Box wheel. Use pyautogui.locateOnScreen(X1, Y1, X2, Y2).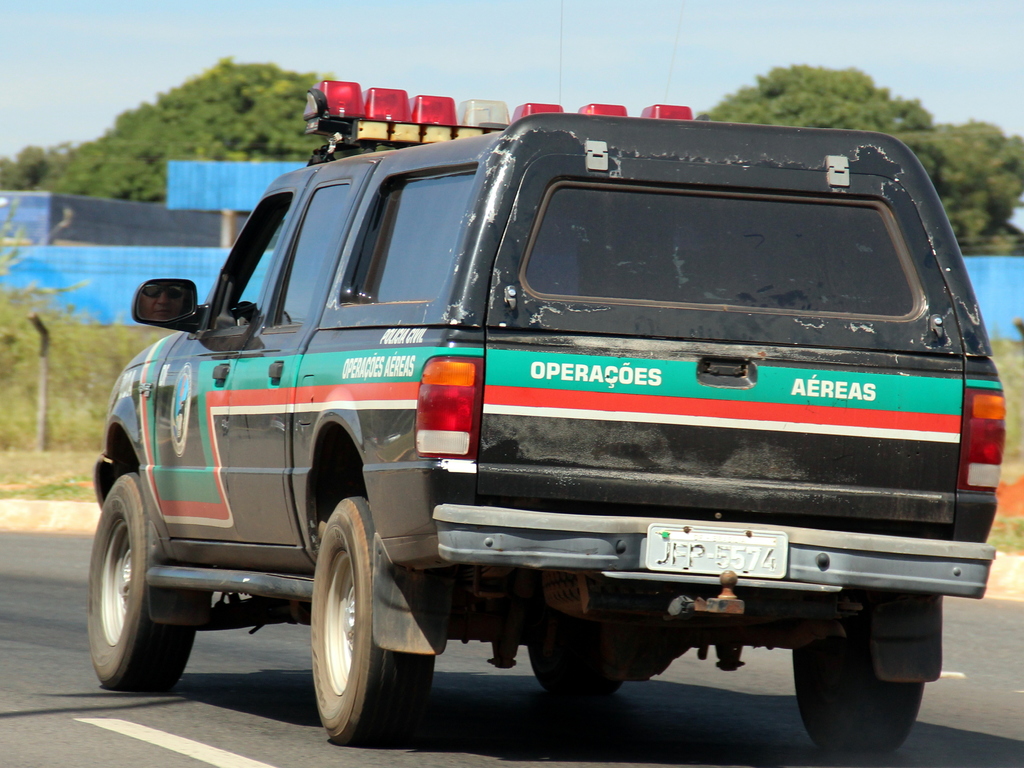
pyautogui.locateOnScreen(793, 639, 925, 756).
